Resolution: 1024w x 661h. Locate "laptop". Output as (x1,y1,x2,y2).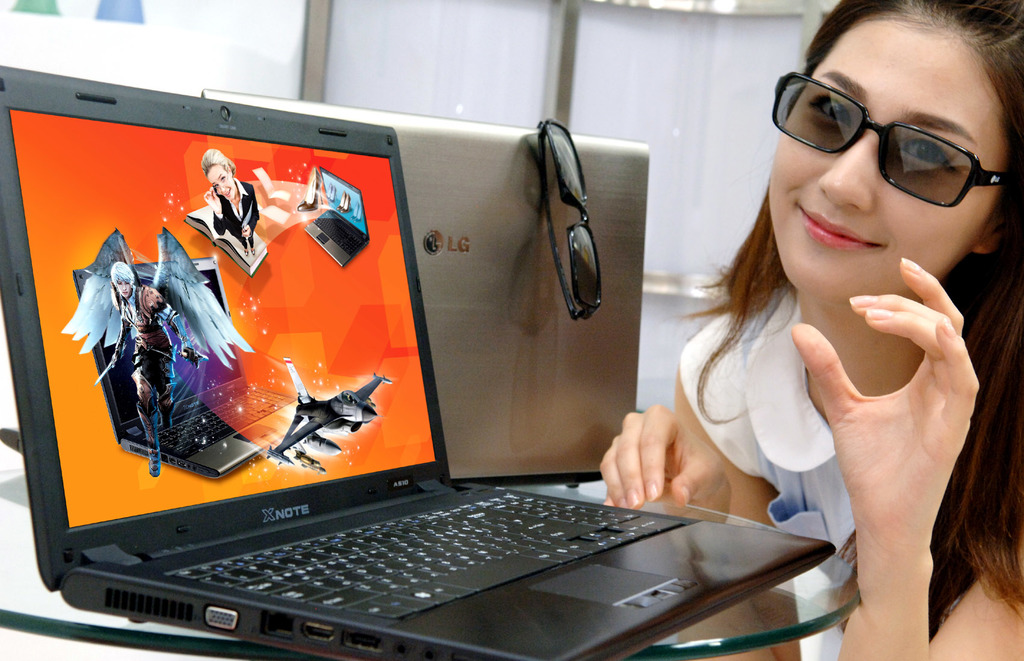
(200,86,649,481).
